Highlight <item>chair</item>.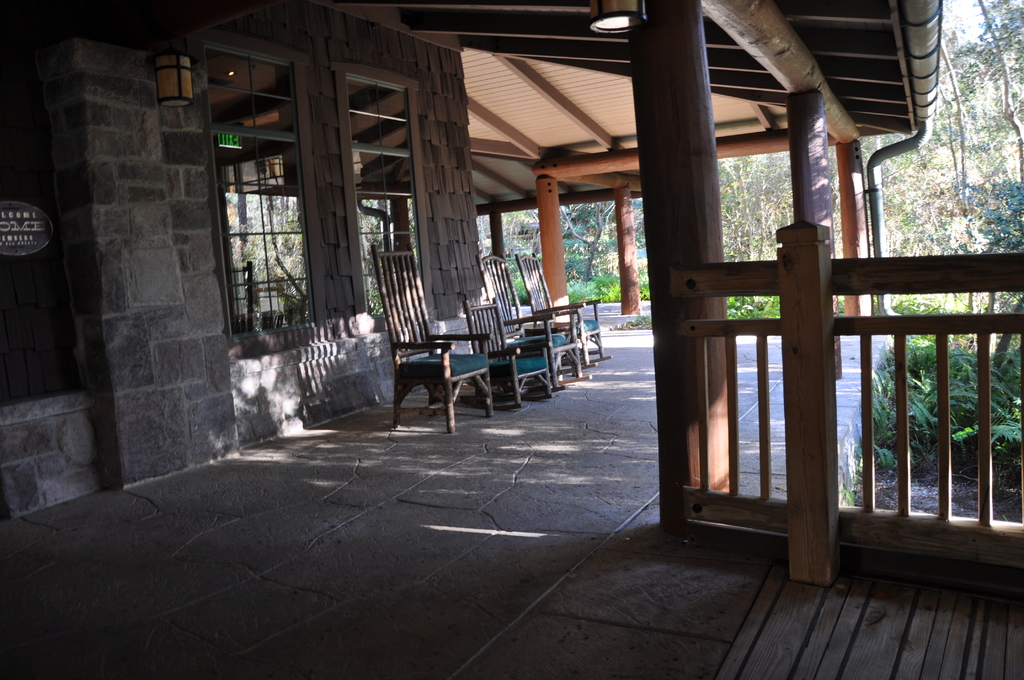
Highlighted region: left=377, top=243, right=492, bottom=432.
